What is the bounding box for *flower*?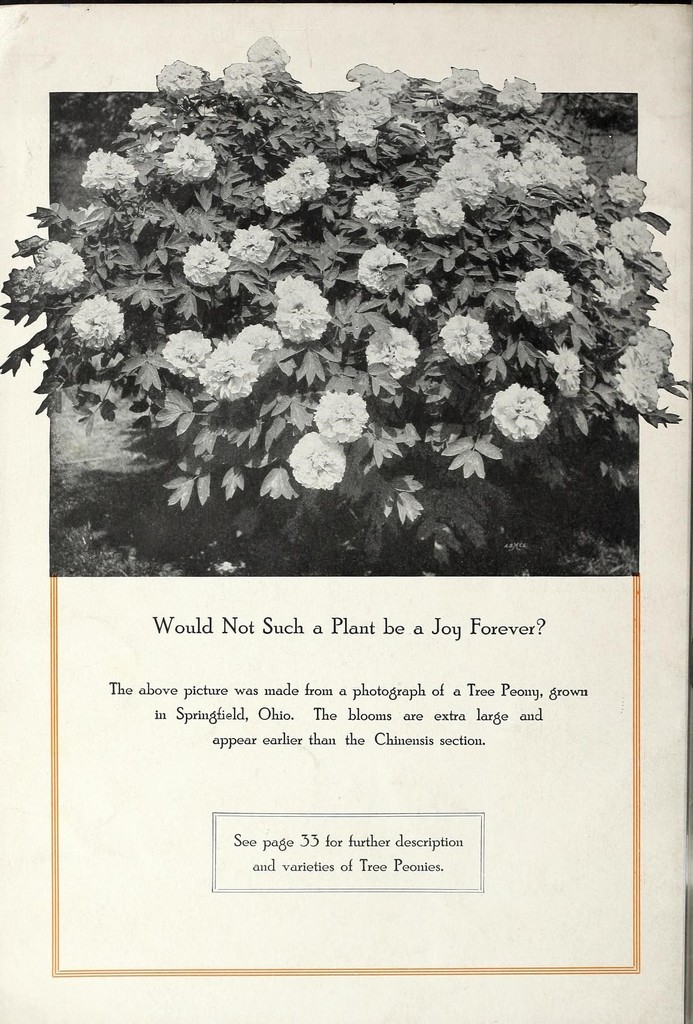
227,221,277,267.
